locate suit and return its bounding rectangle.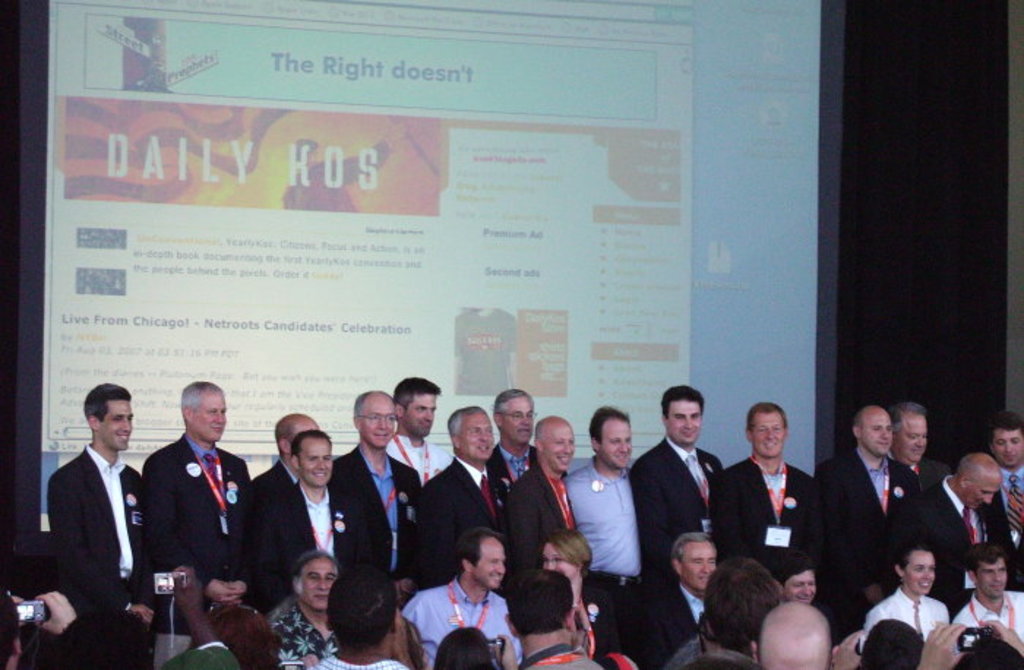
[818,446,925,638].
